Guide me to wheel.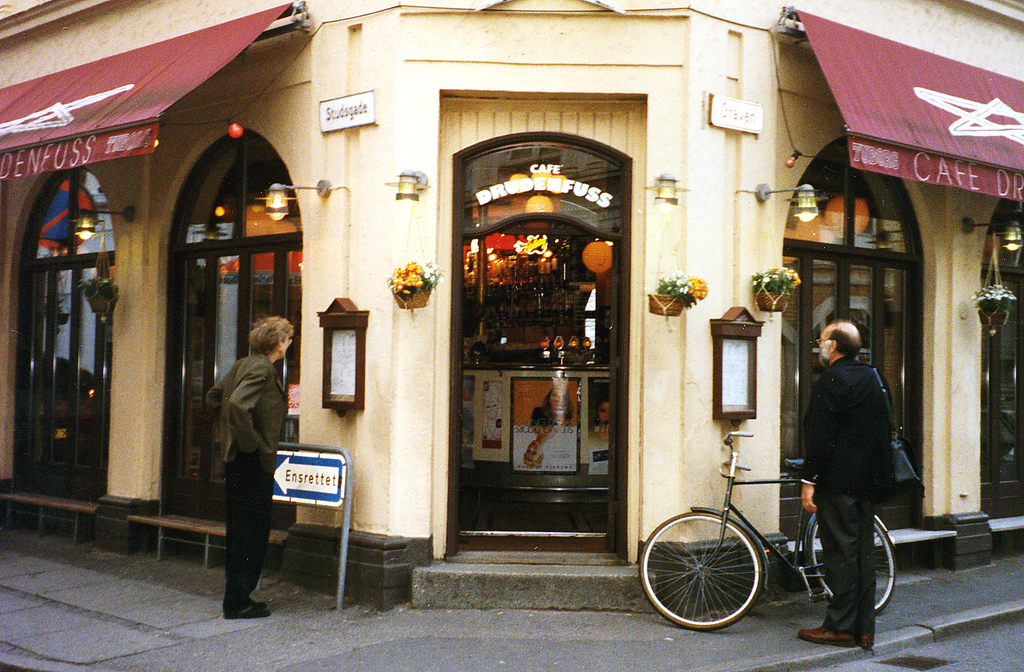
Guidance: region(806, 517, 899, 617).
